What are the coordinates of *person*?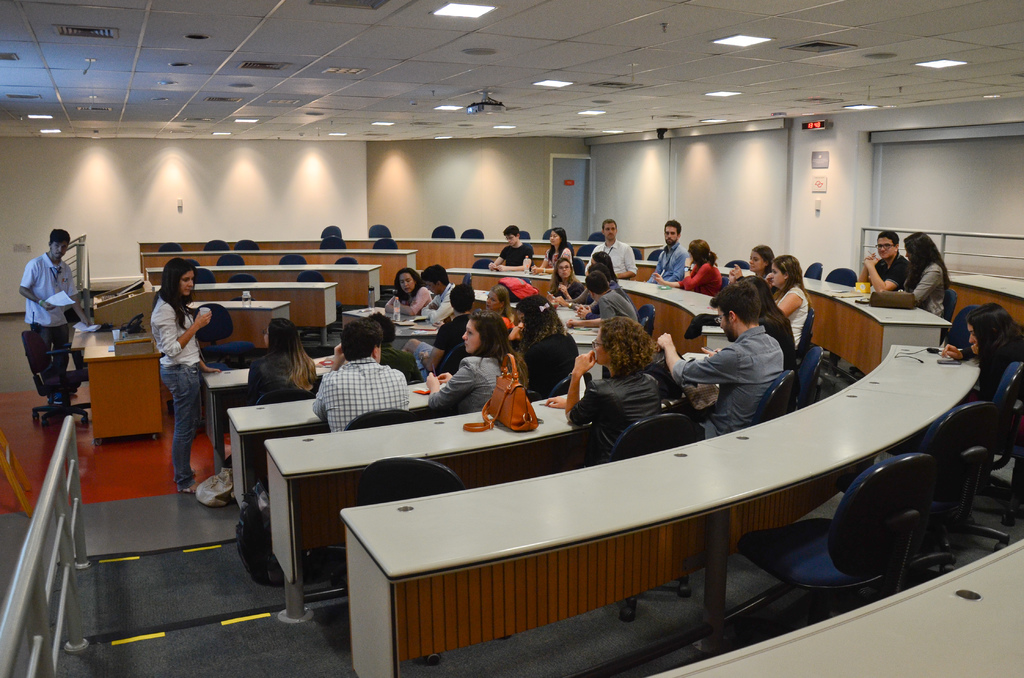
box(481, 221, 529, 284).
